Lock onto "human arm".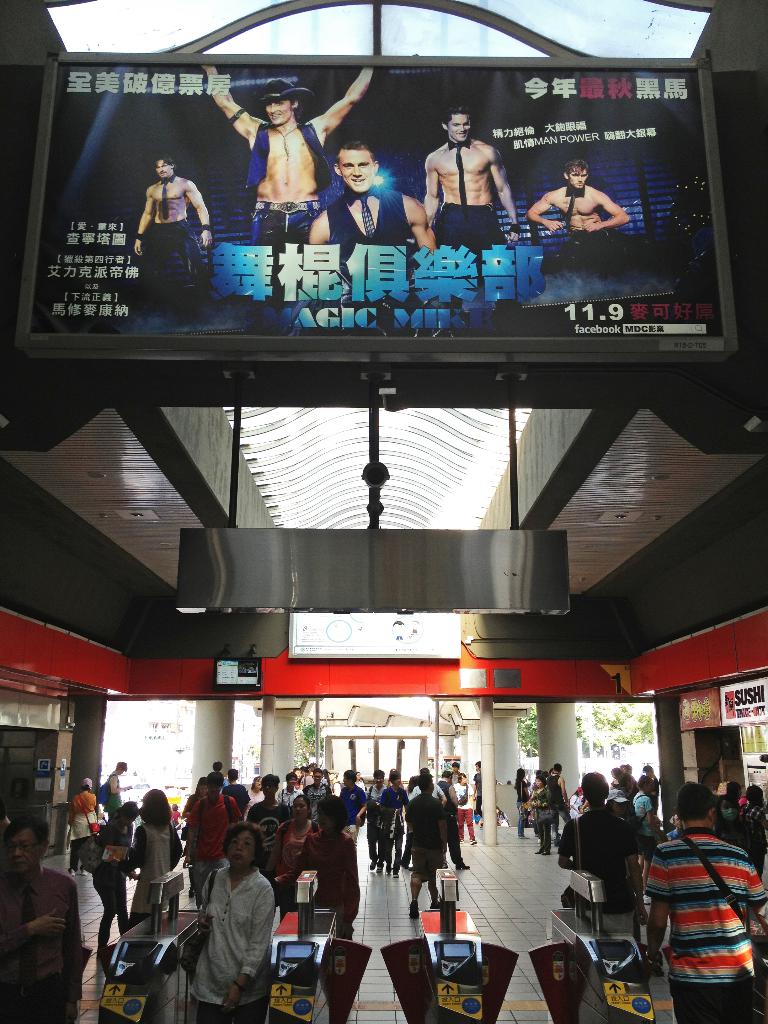
Locked: 485/140/518/243.
